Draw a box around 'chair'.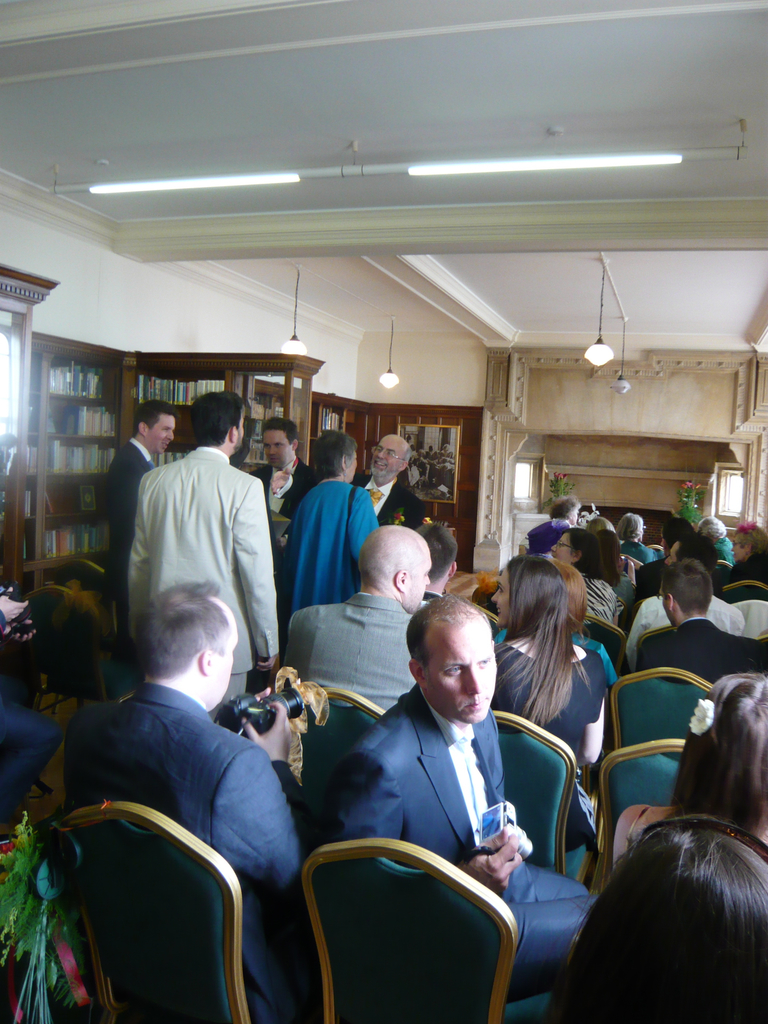
x1=610, y1=664, x2=716, y2=760.
